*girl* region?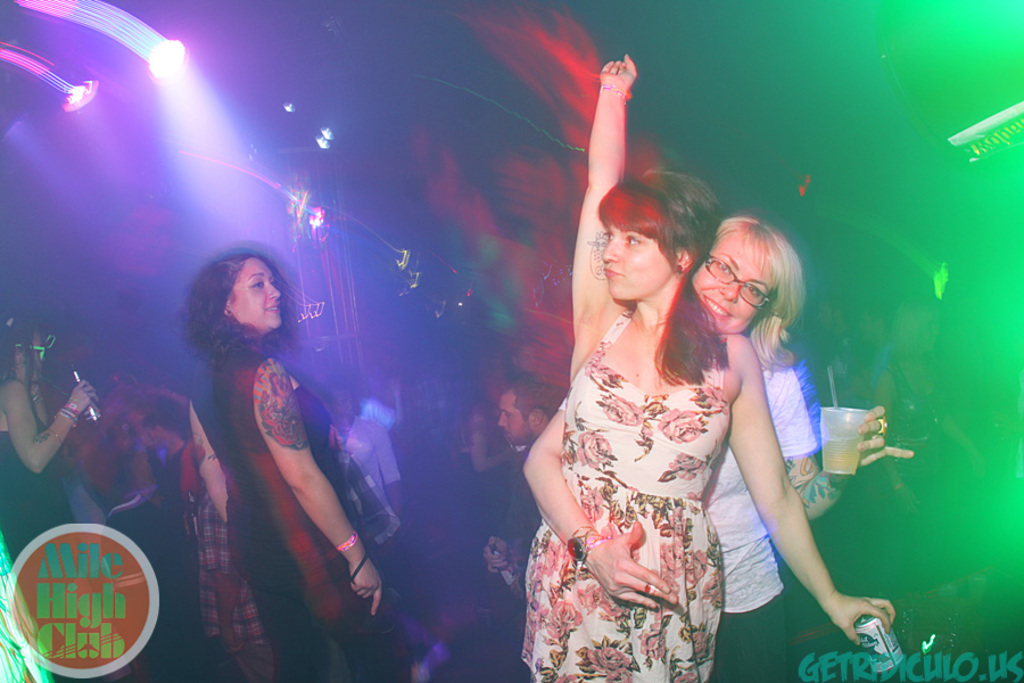
[0,330,101,682]
